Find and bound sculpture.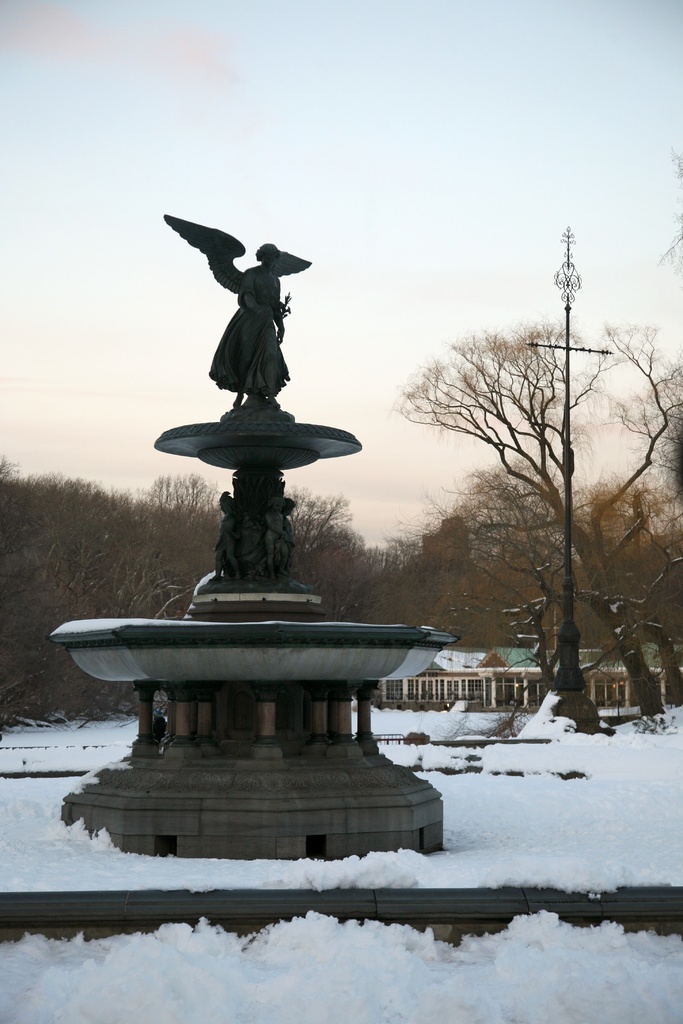
Bound: crop(185, 223, 319, 435).
